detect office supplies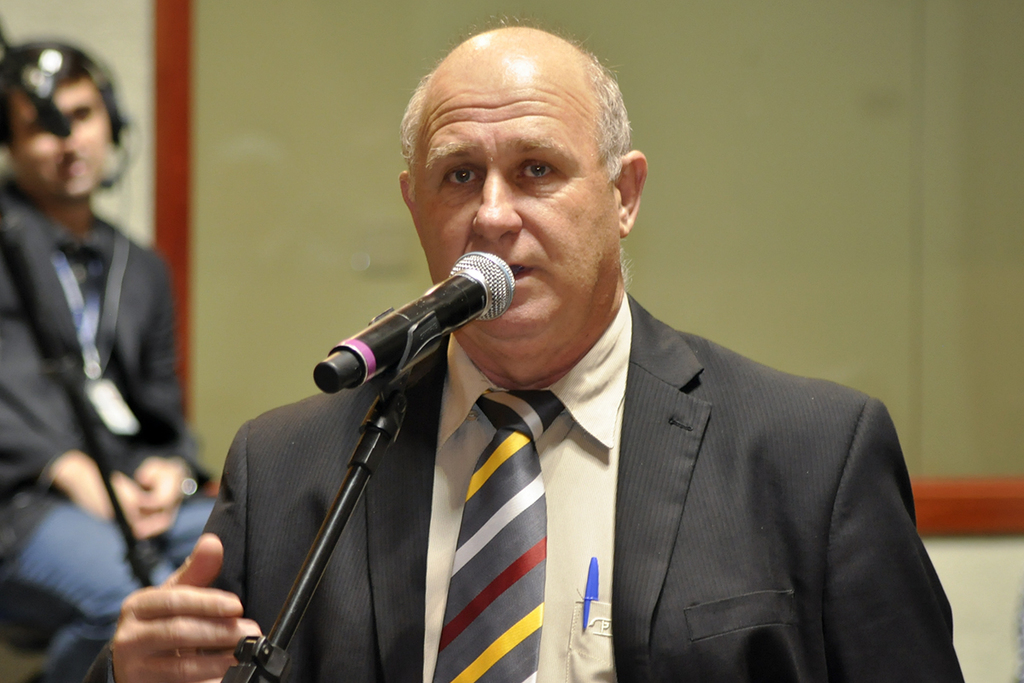
crop(3, 45, 74, 144)
